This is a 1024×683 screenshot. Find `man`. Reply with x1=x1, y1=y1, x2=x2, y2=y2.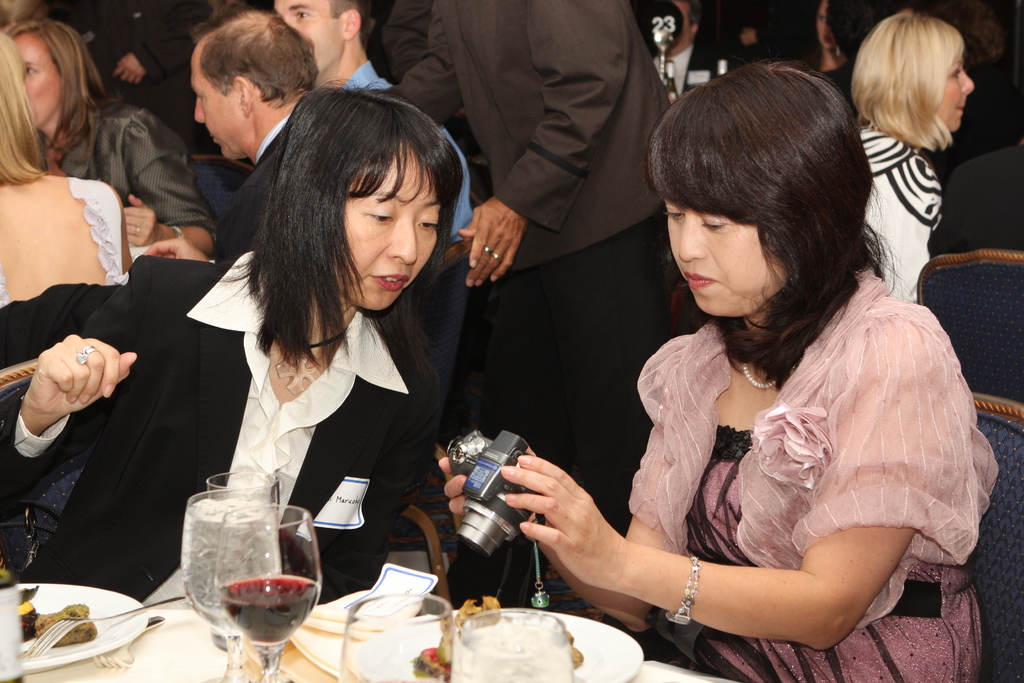
x1=649, y1=0, x2=734, y2=97.
